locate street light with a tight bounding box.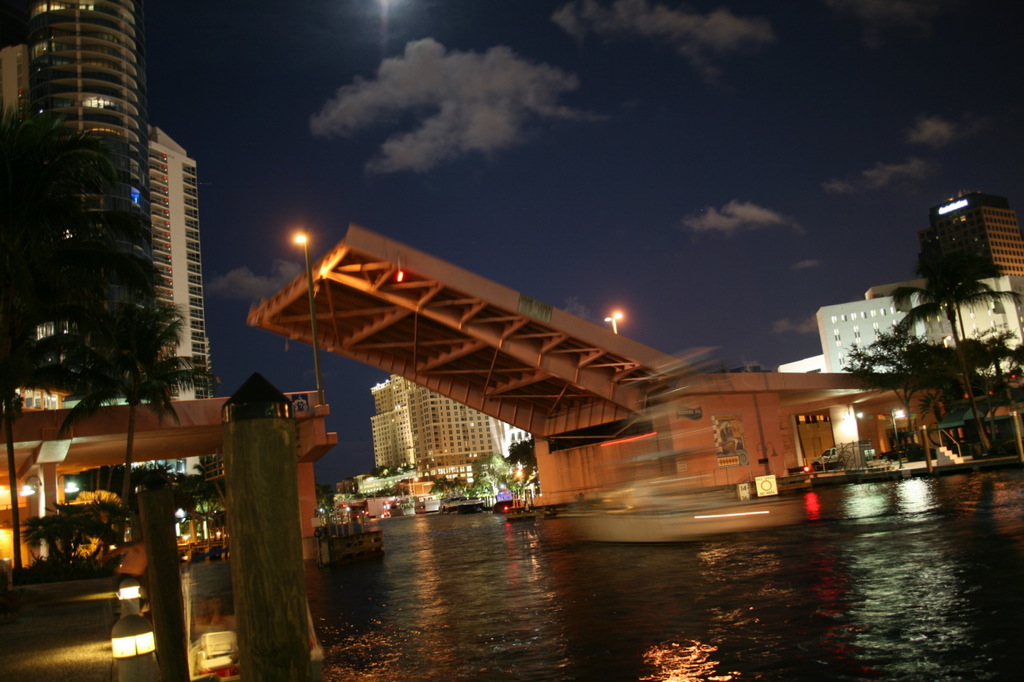
Rect(598, 310, 624, 333).
